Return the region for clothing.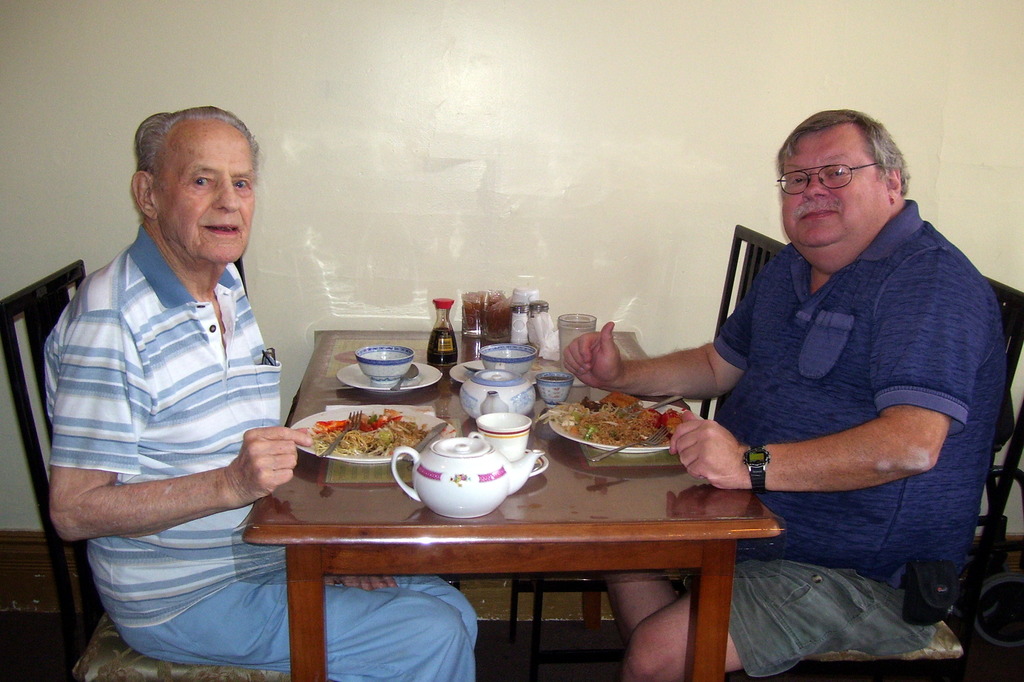
detection(688, 165, 977, 607).
